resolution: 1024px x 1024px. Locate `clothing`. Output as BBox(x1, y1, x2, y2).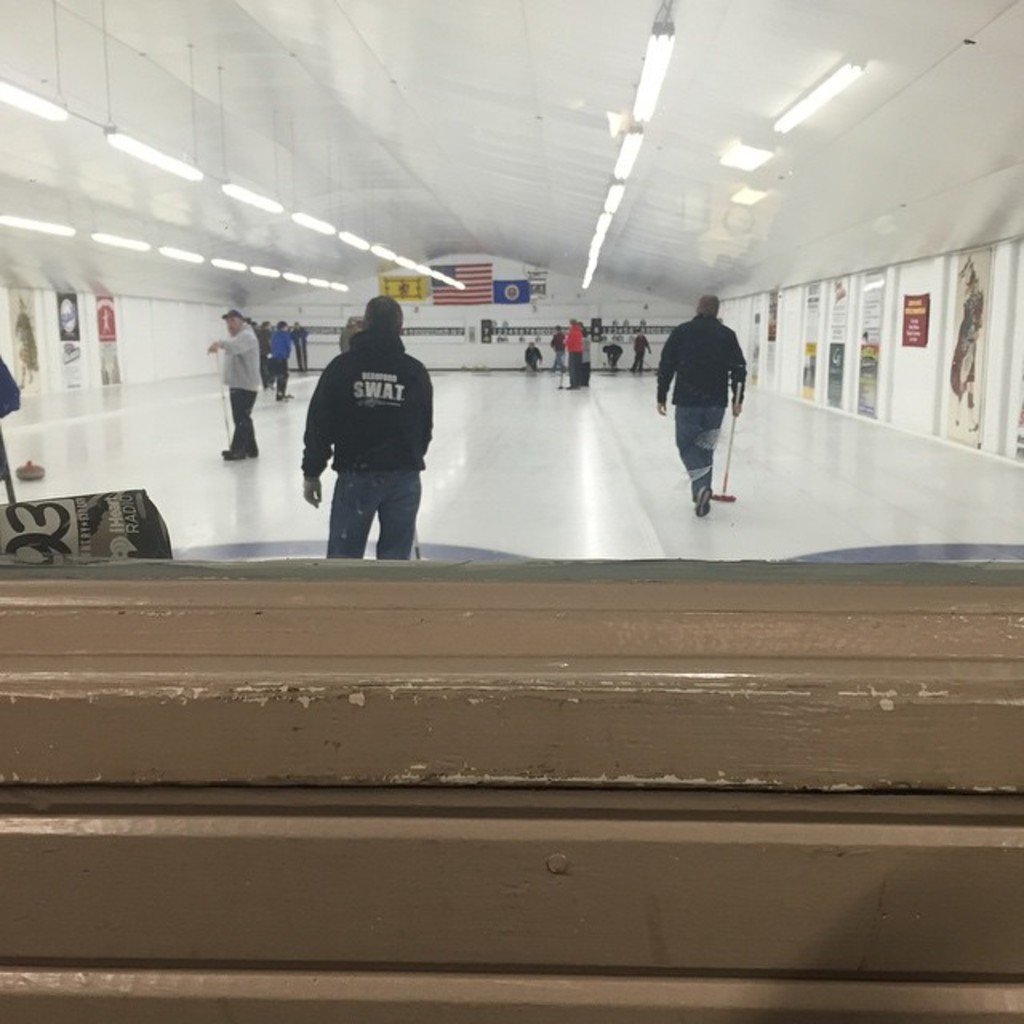
BBox(562, 320, 584, 381).
